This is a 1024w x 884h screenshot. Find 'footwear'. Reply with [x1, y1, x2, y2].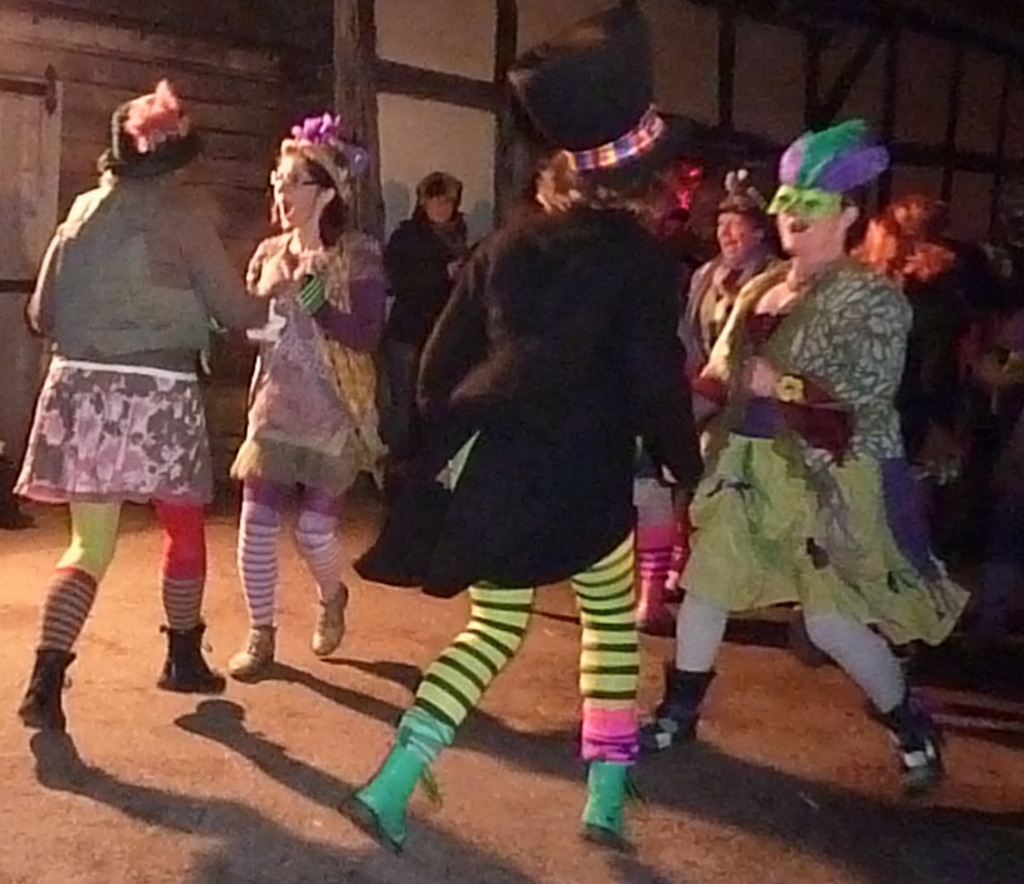
[864, 683, 945, 797].
